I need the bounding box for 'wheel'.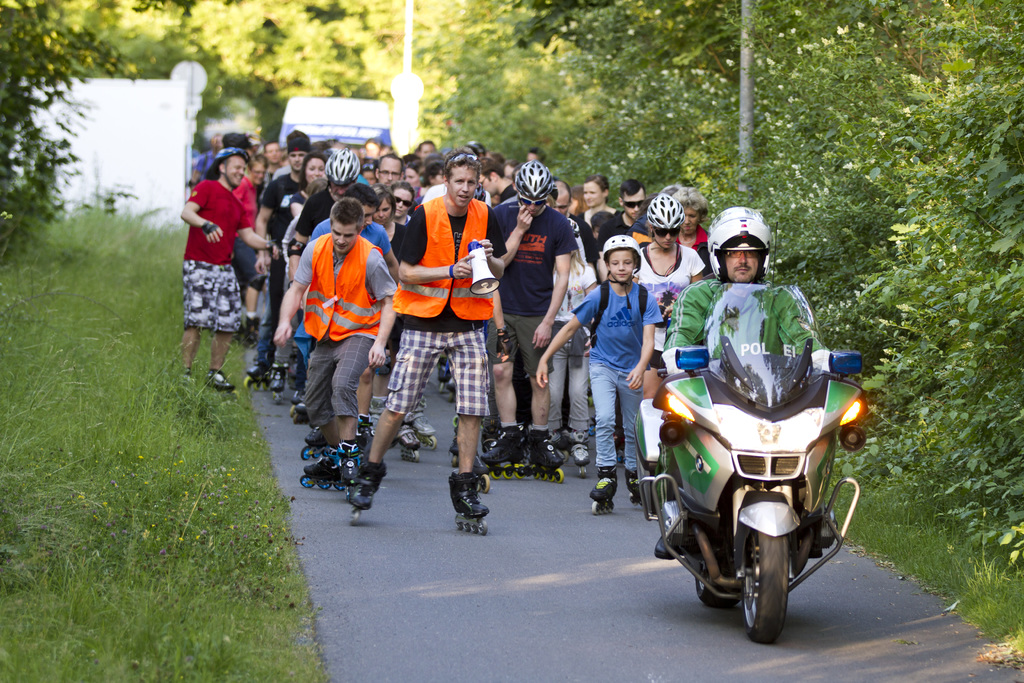
Here it is: <box>739,498,790,646</box>.
